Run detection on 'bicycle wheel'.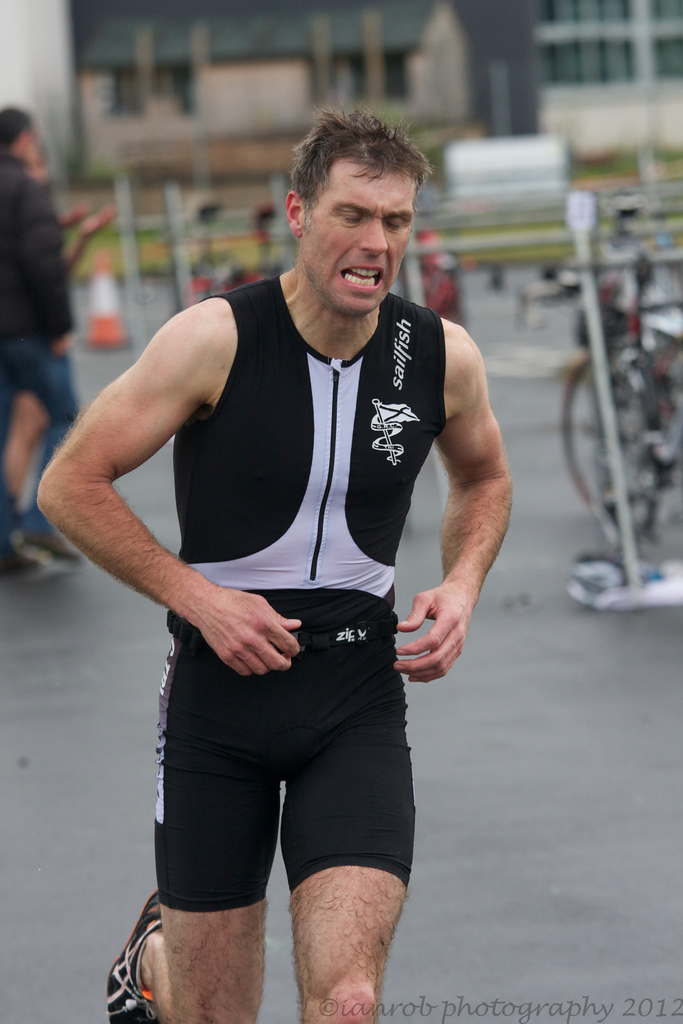
Result: <box>559,349,654,512</box>.
